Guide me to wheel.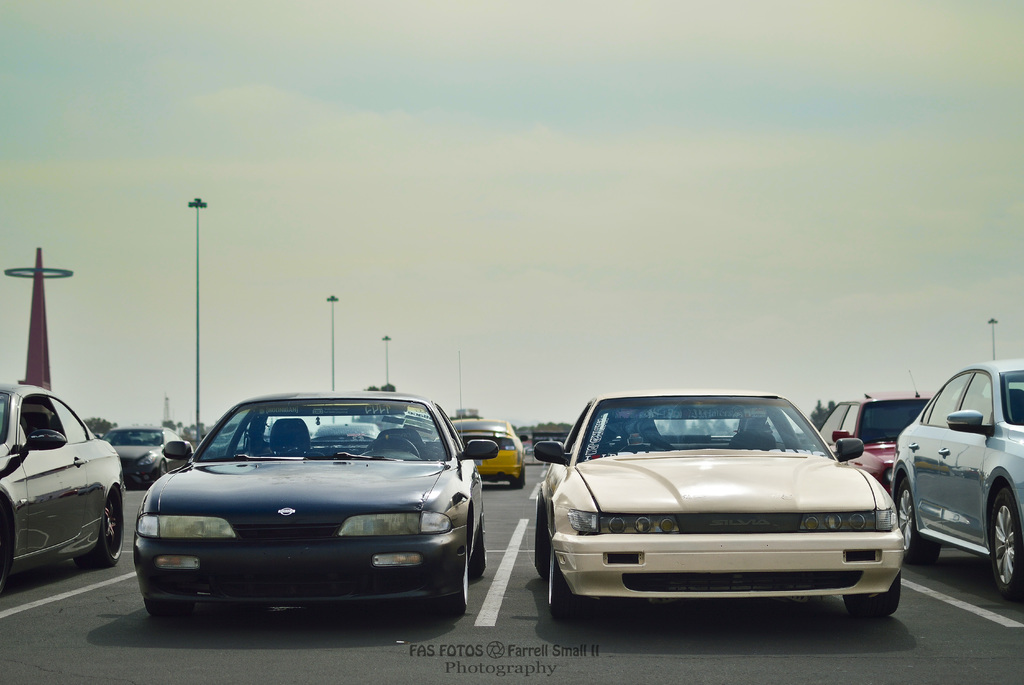
Guidance: (x1=897, y1=472, x2=927, y2=566).
